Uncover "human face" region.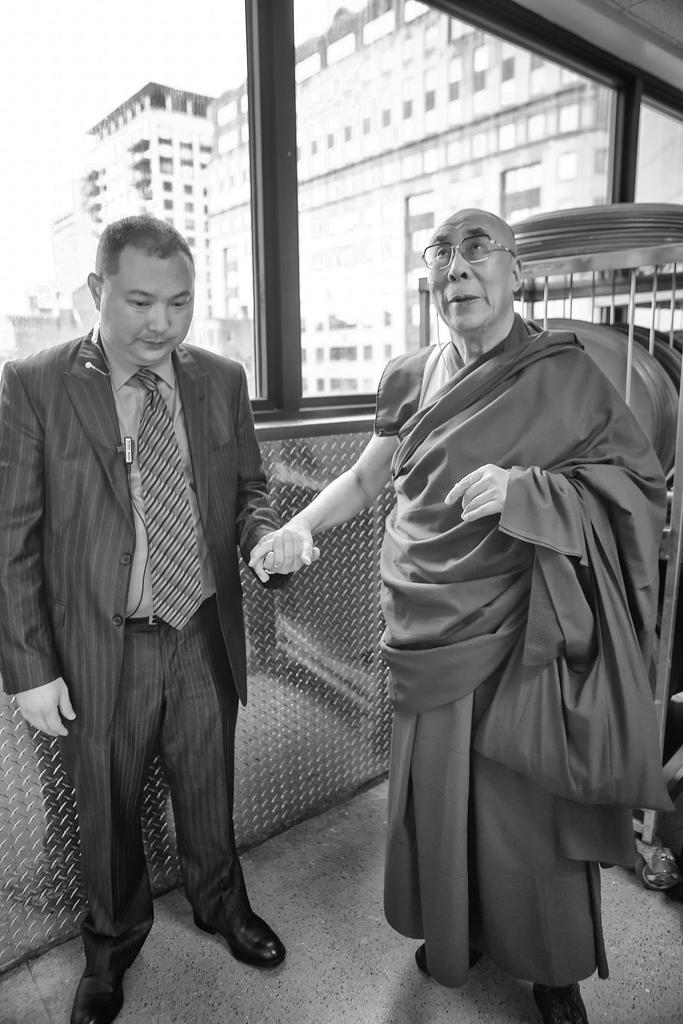
Uncovered: bbox=(430, 211, 514, 330).
